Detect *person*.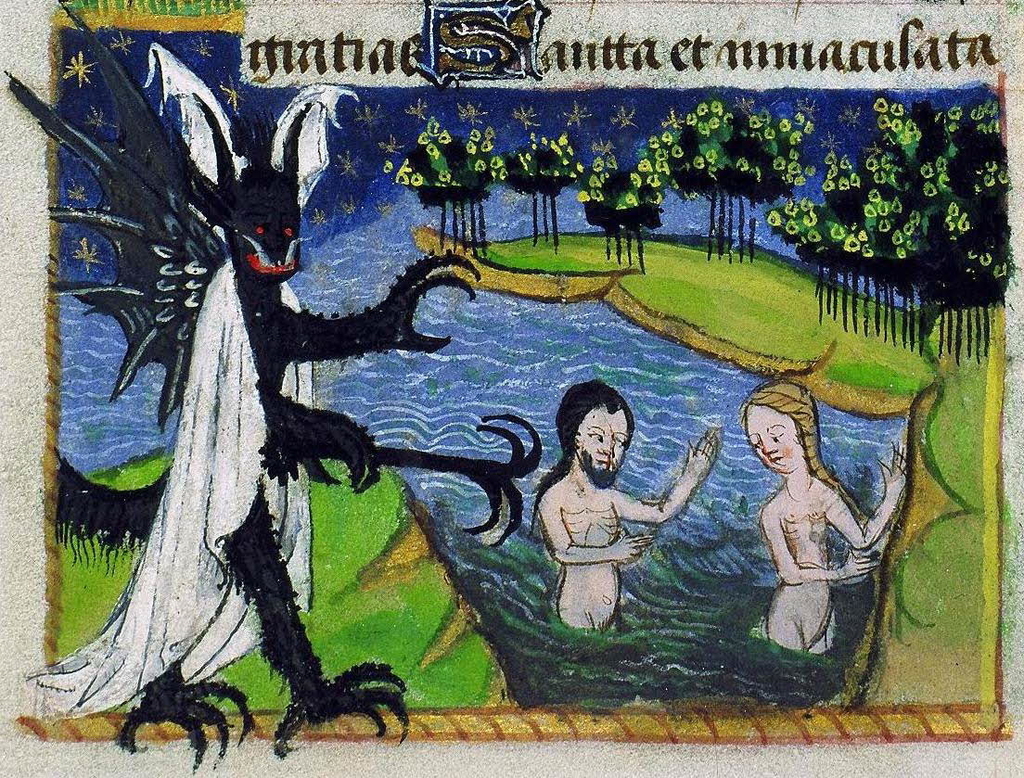
Detected at 766,366,905,719.
